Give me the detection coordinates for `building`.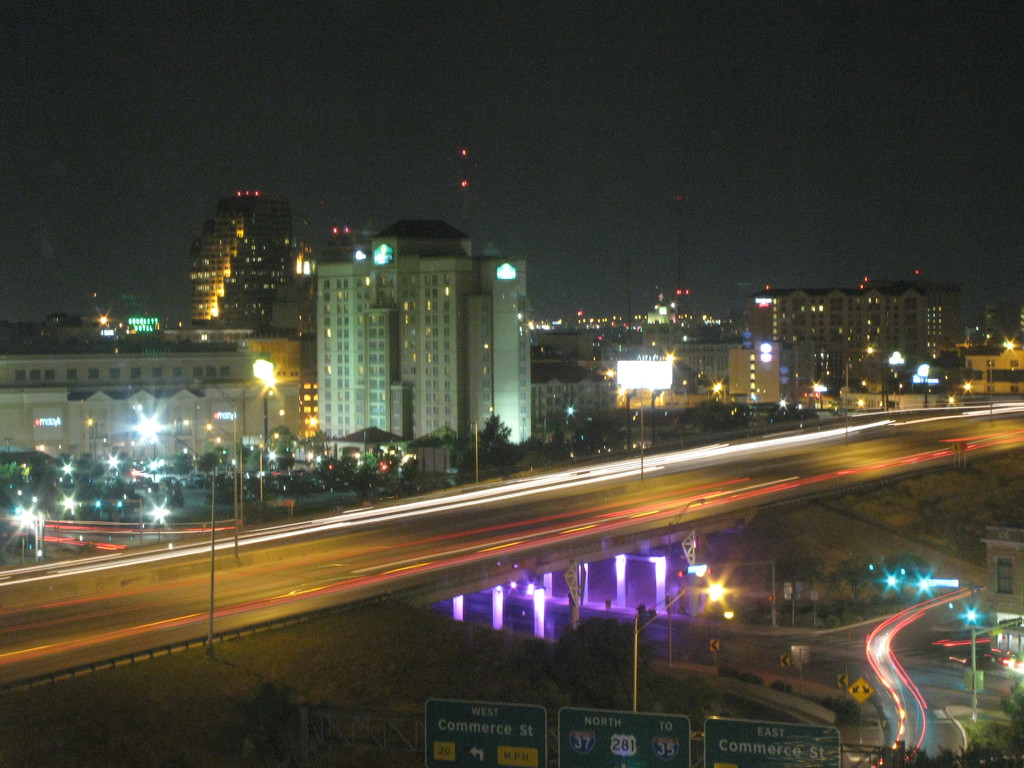
bbox=(186, 184, 289, 323).
